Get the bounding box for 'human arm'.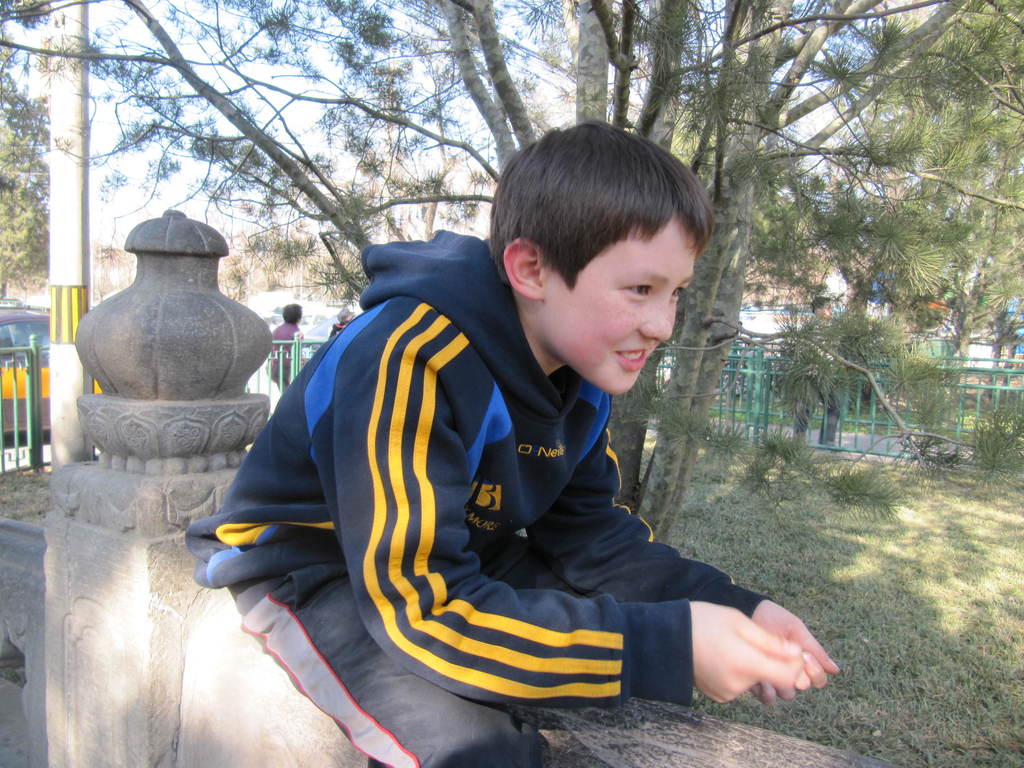
pyautogui.locateOnScreen(522, 423, 844, 703).
